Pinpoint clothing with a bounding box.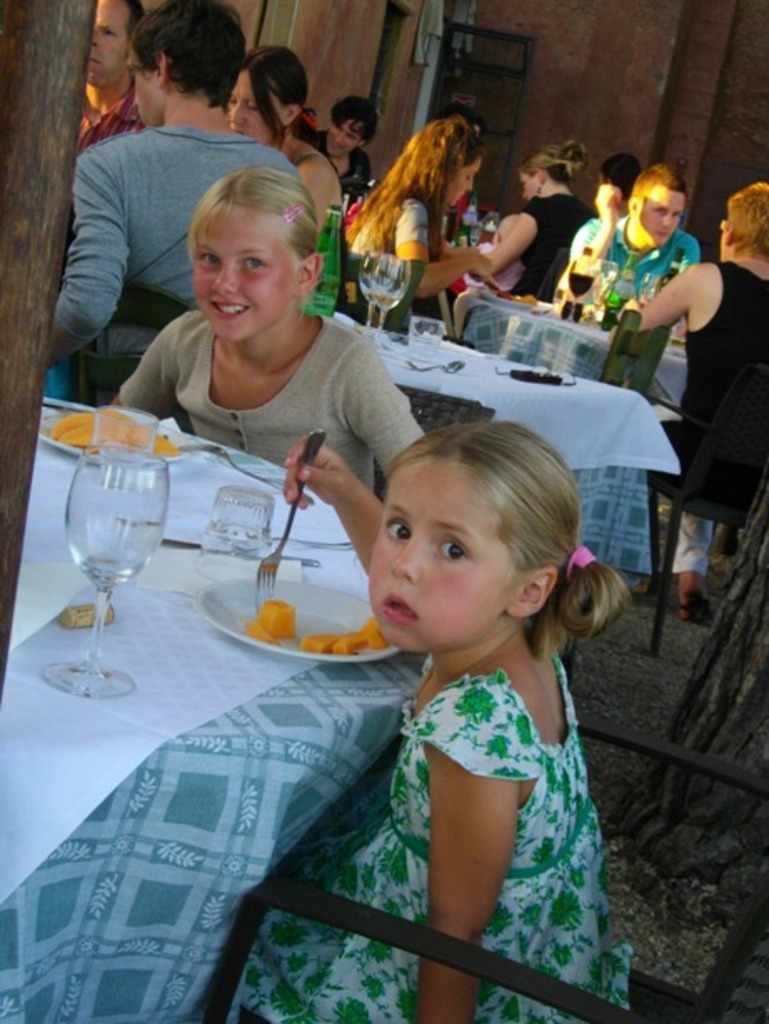
bbox=[567, 222, 694, 315].
